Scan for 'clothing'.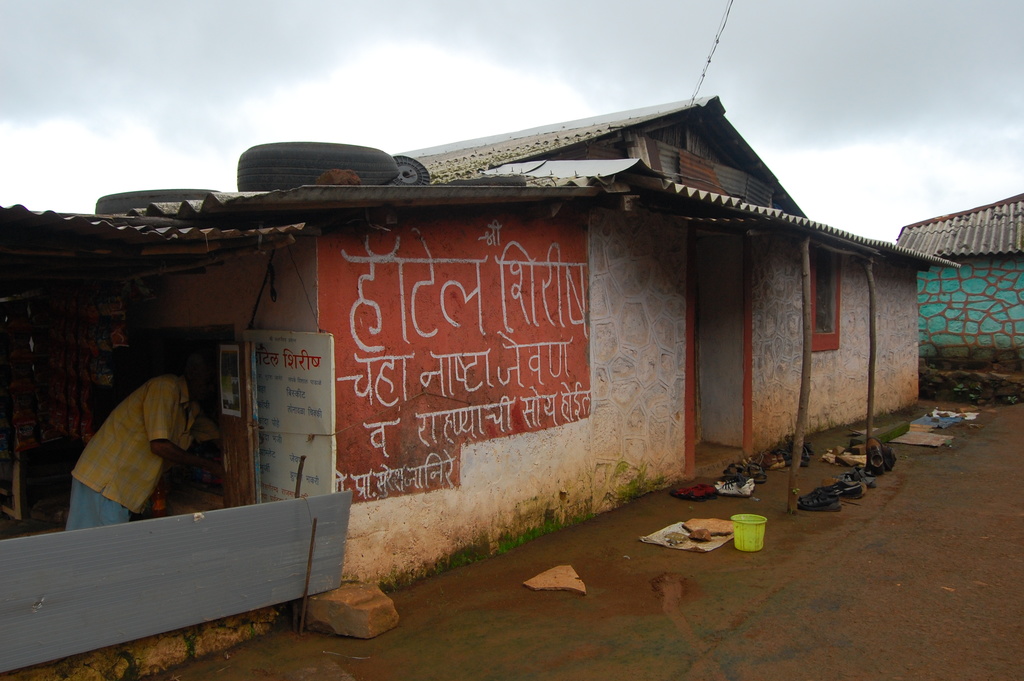
Scan result: locate(82, 347, 236, 532).
